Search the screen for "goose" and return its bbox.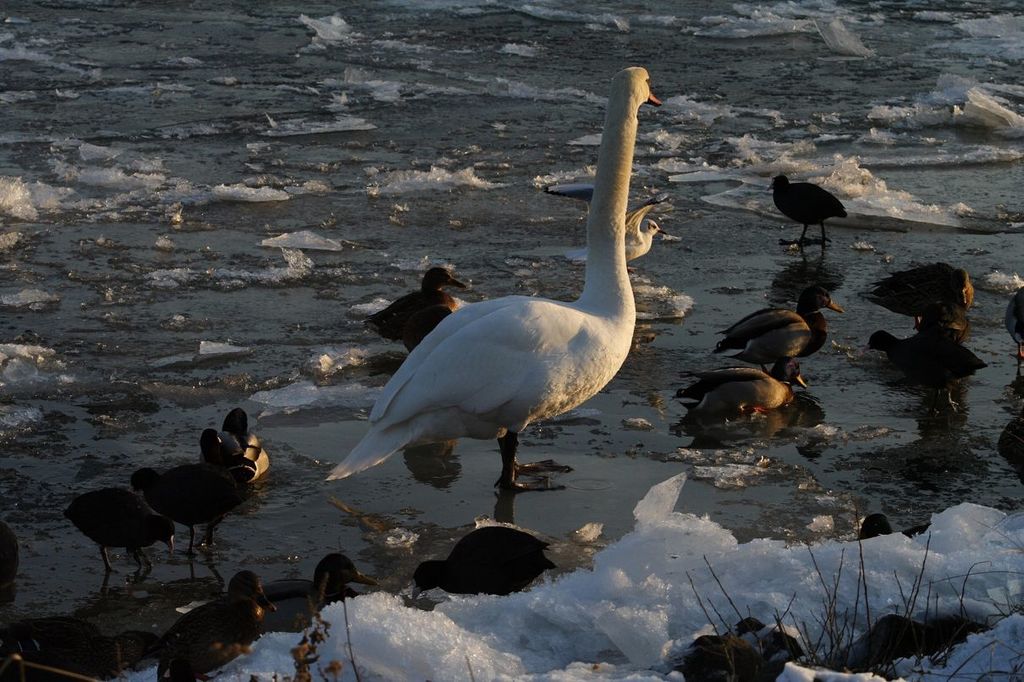
Found: box=[129, 466, 266, 555].
